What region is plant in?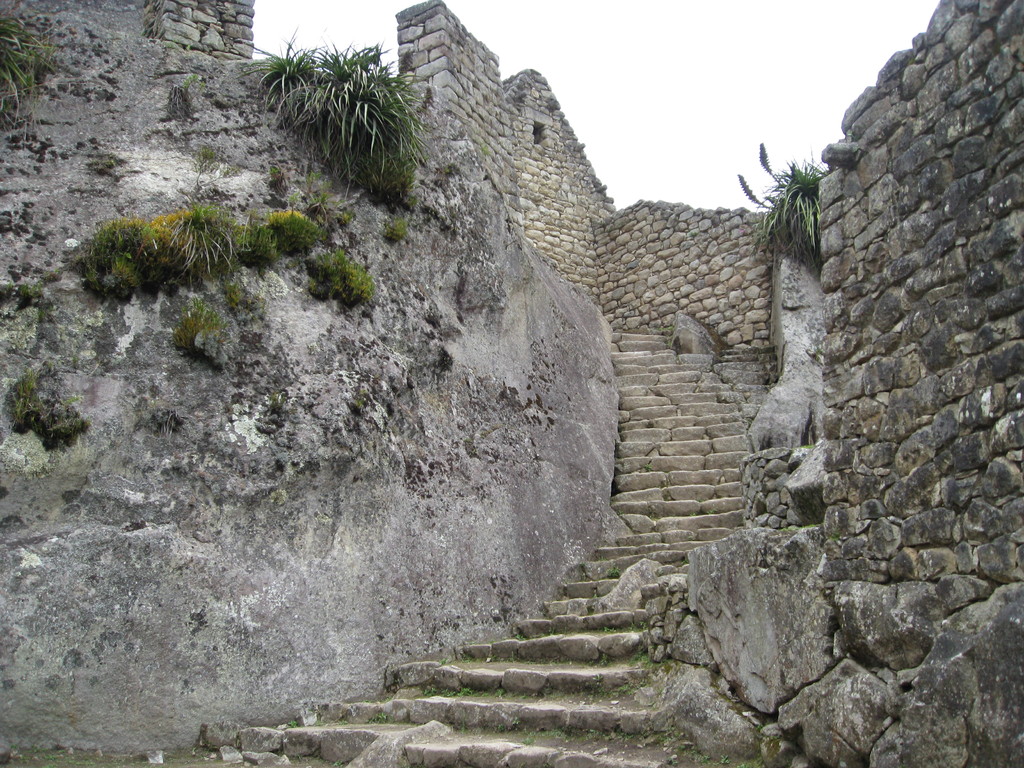
bbox=(732, 138, 821, 262).
